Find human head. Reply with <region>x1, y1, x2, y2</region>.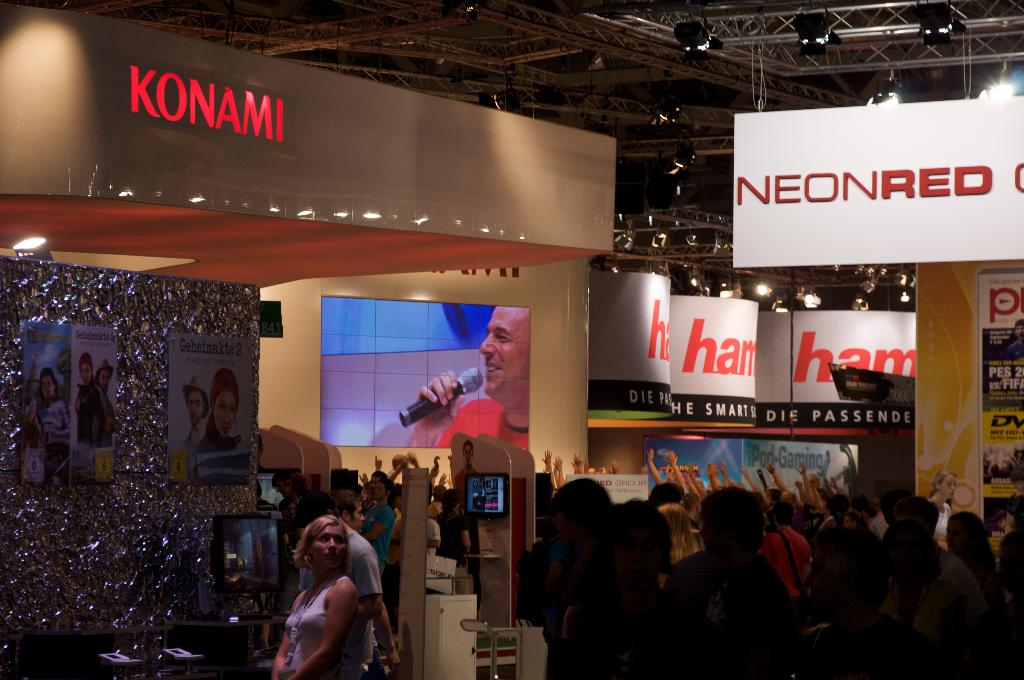
<region>335, 492, 364, 531</region>.
